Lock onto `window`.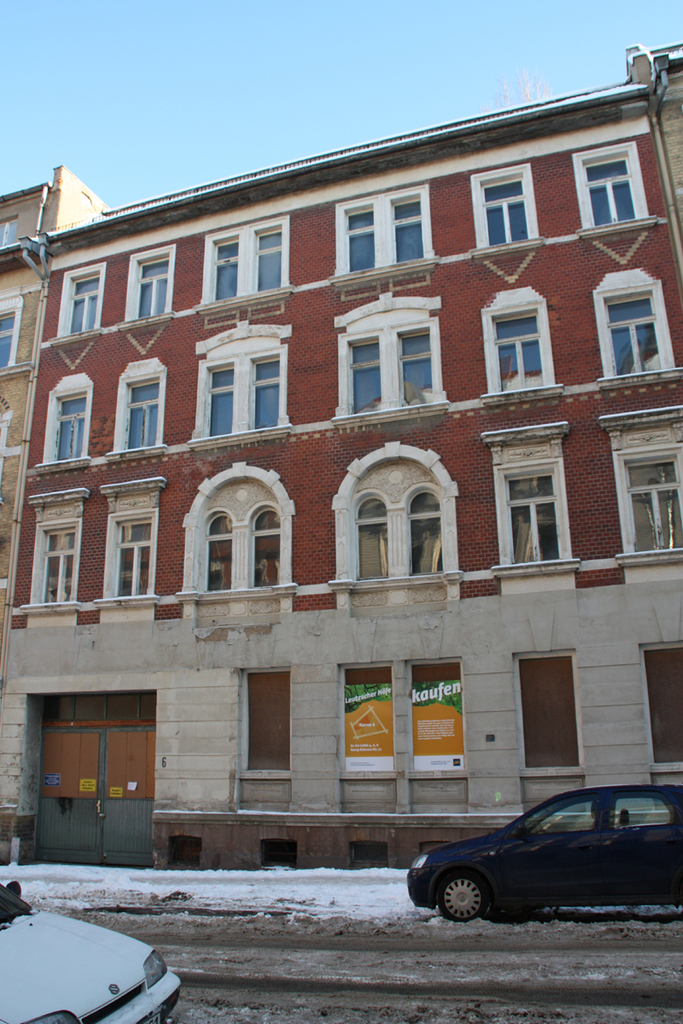
Locked: crop(616, 449, 682, 558).
